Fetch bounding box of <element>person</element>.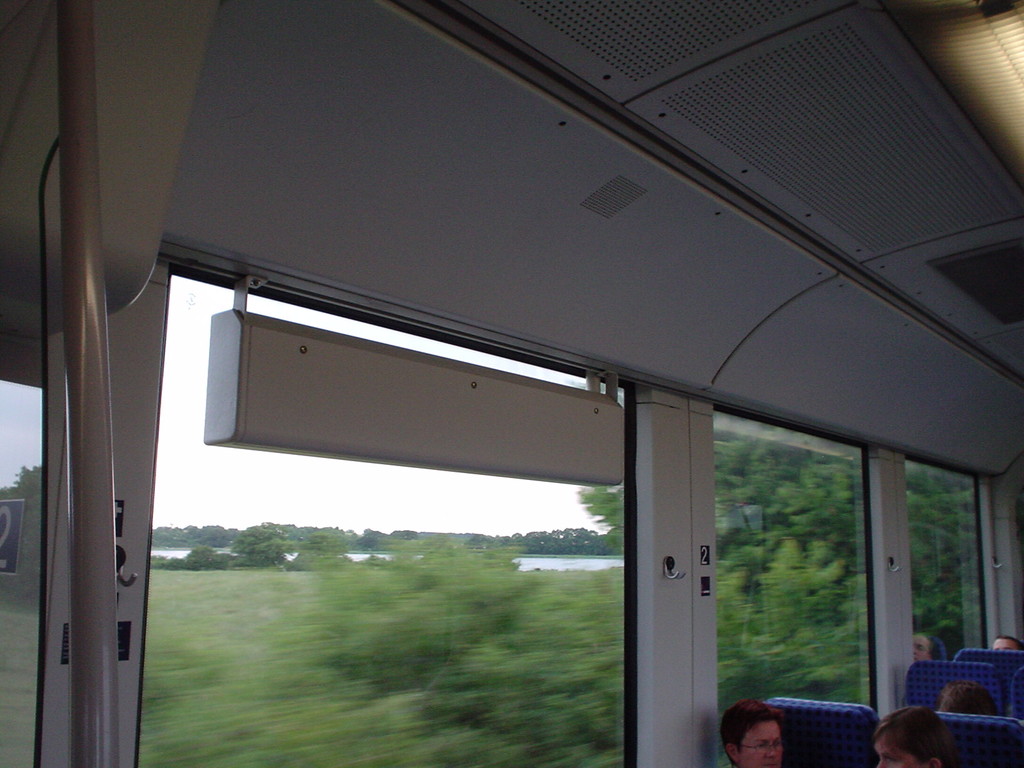
Bbox: [943, 679, 999, 715].
